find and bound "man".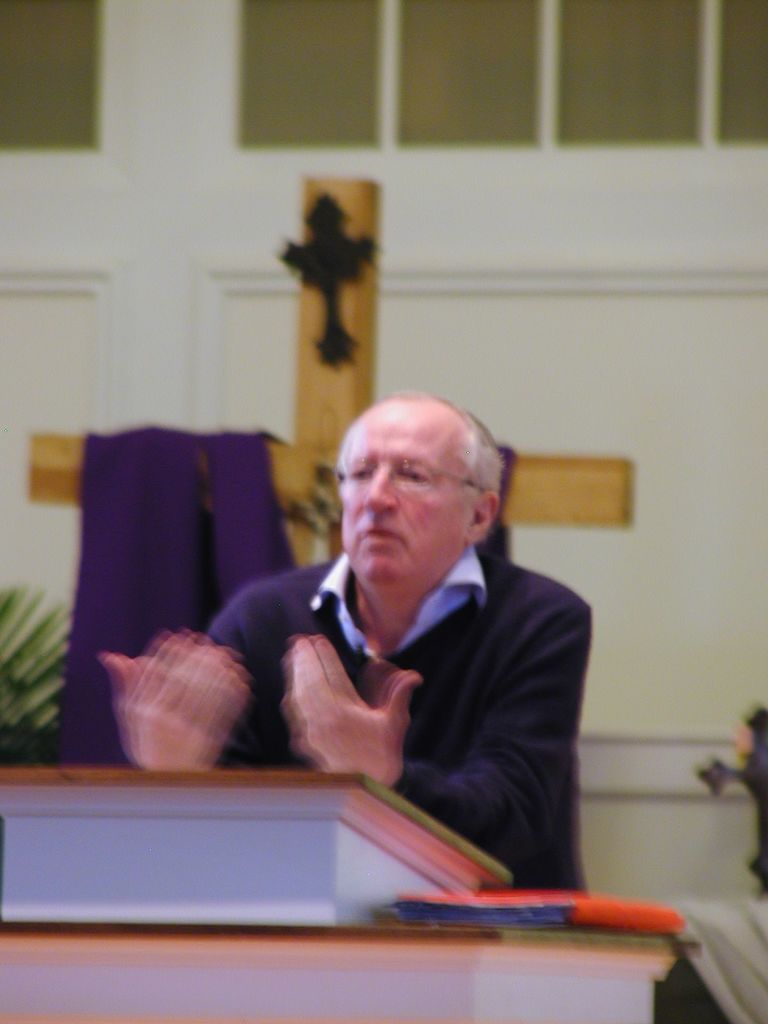
Bound: region(207, 403, 618, 890).
